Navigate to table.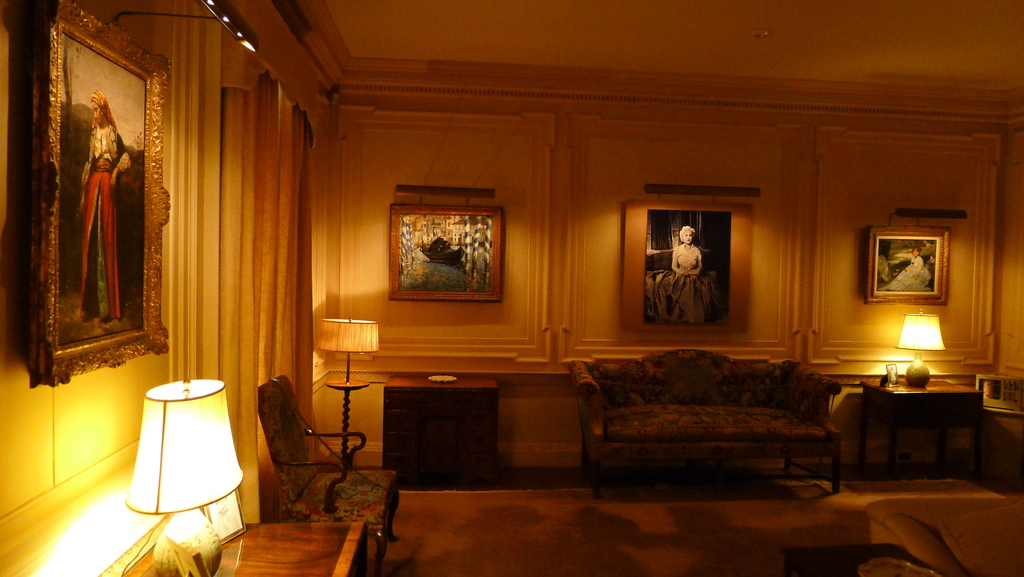
Navigation target: Rect(123, 523, 371, 576).
